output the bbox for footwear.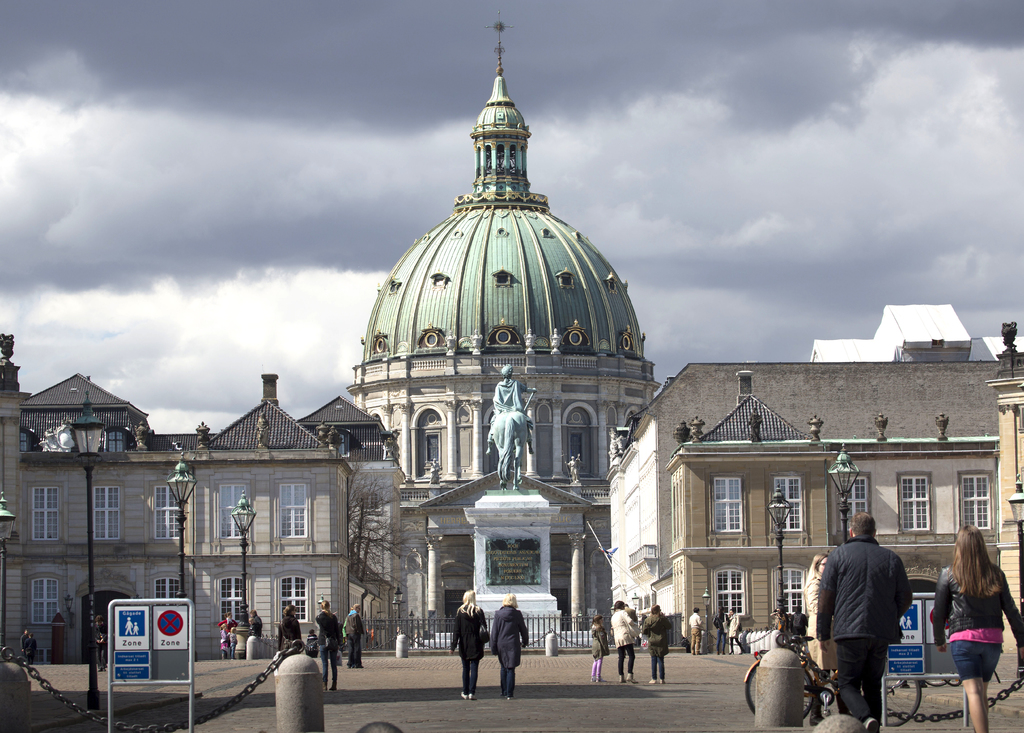
620:675:625:682.
